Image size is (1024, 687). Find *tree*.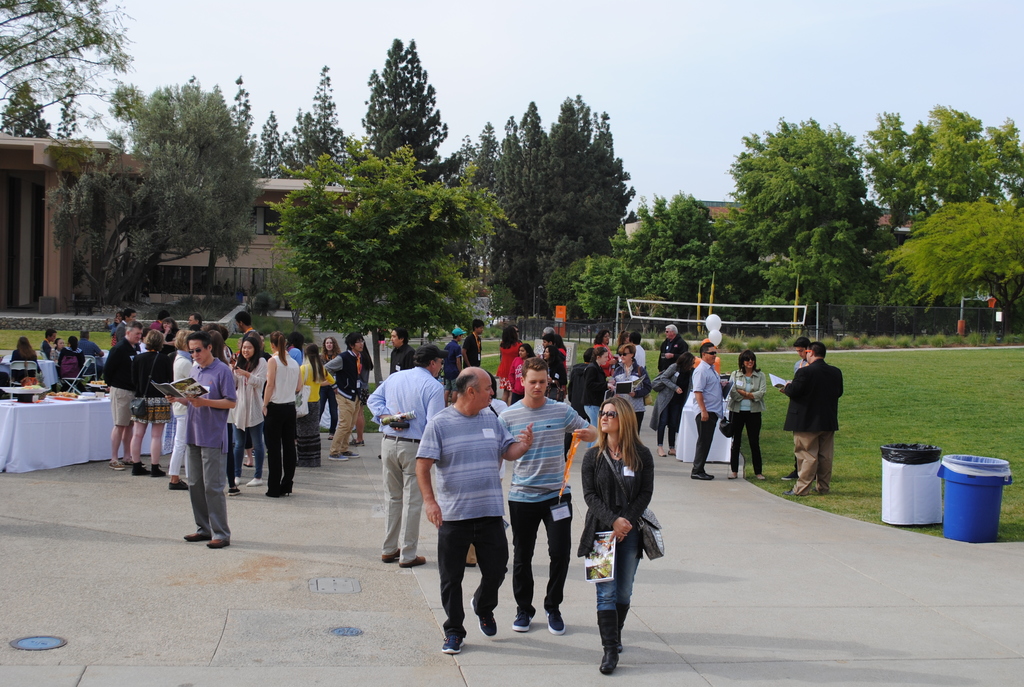
detection(5, 74, 48, 139).
